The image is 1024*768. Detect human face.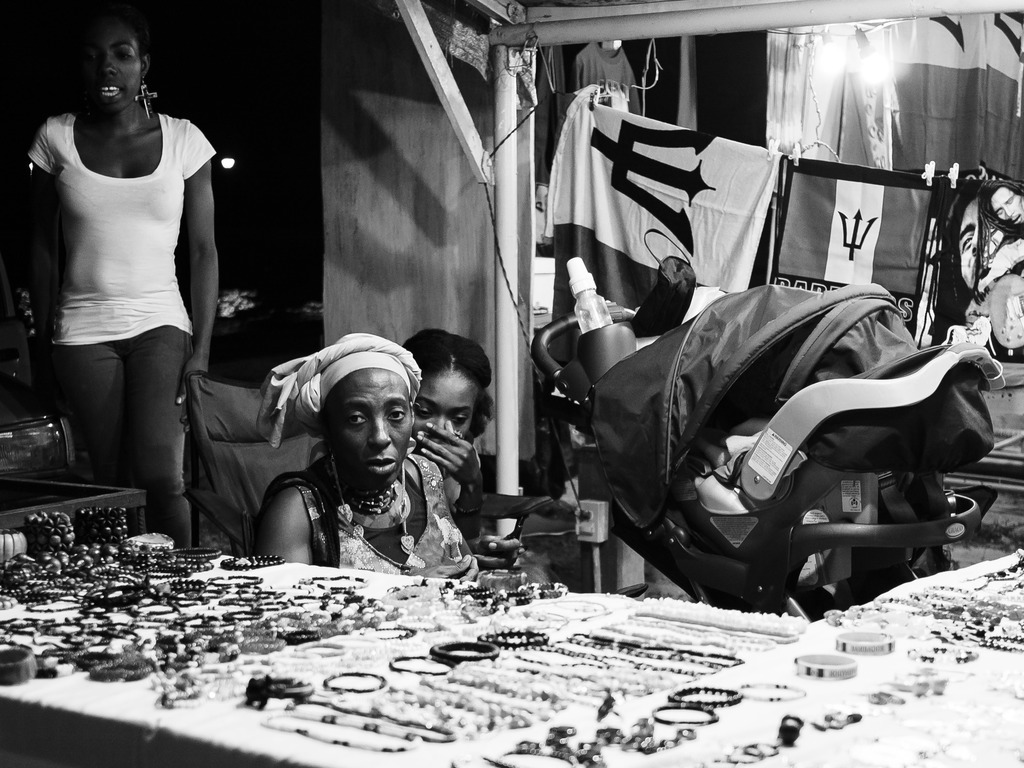
Detection: [328, 364, 415, 488].
